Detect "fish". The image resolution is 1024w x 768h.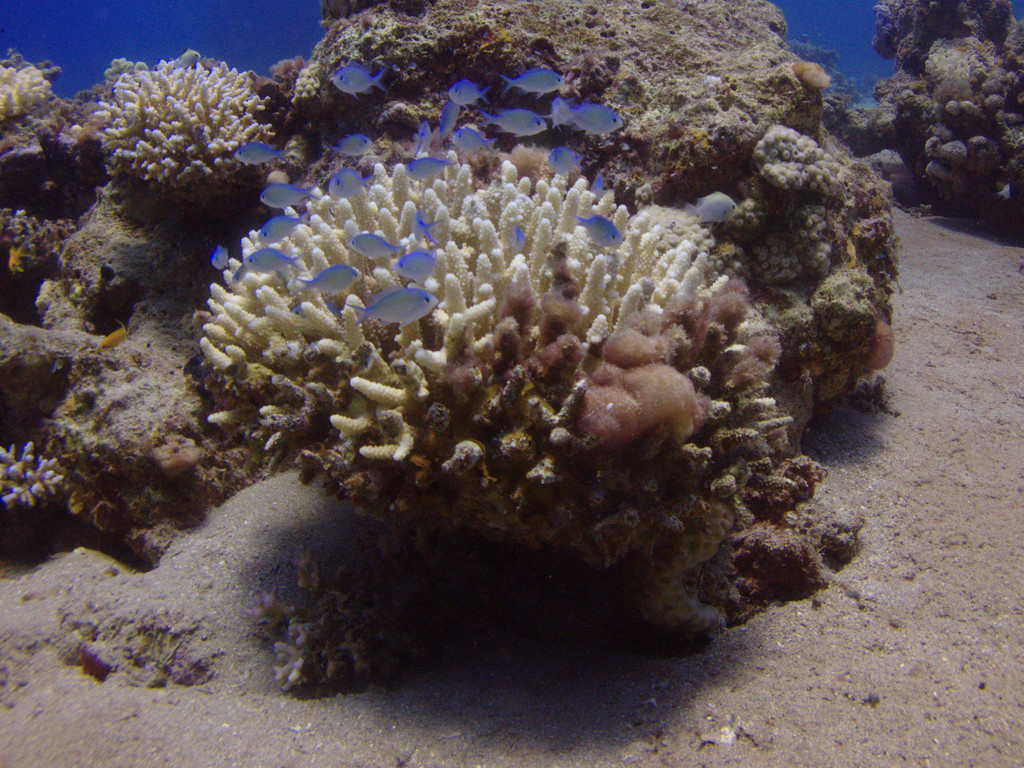
box(96, 319, 128, 351).
